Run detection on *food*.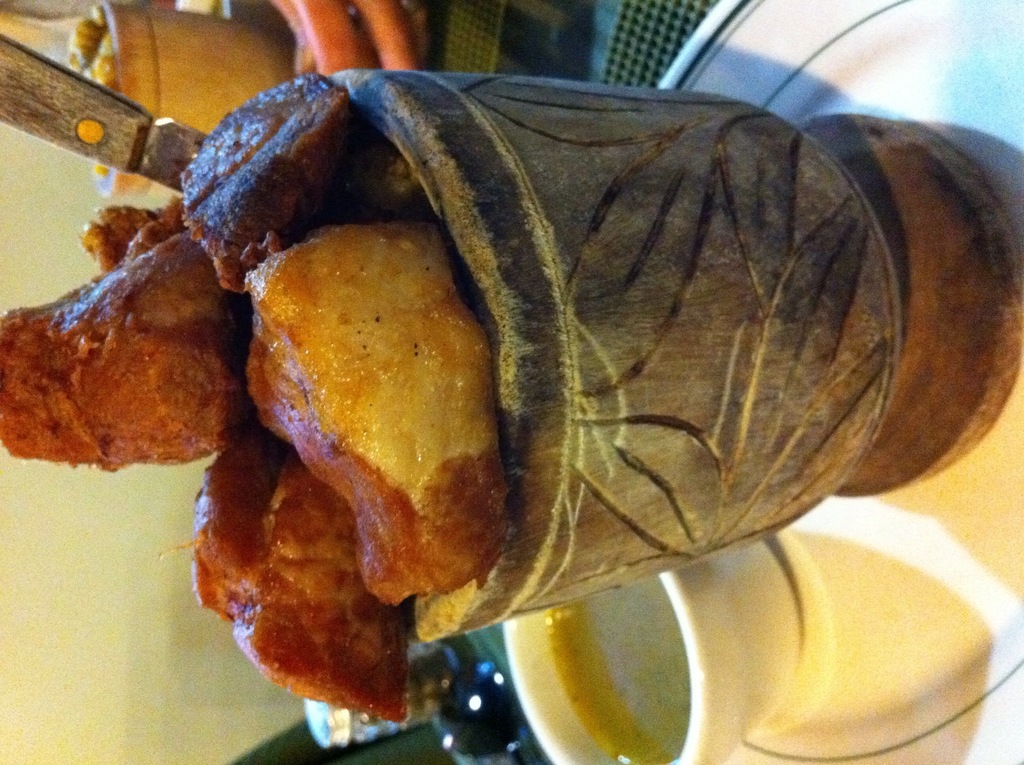
Result: box(177, 71, 378, 296).
